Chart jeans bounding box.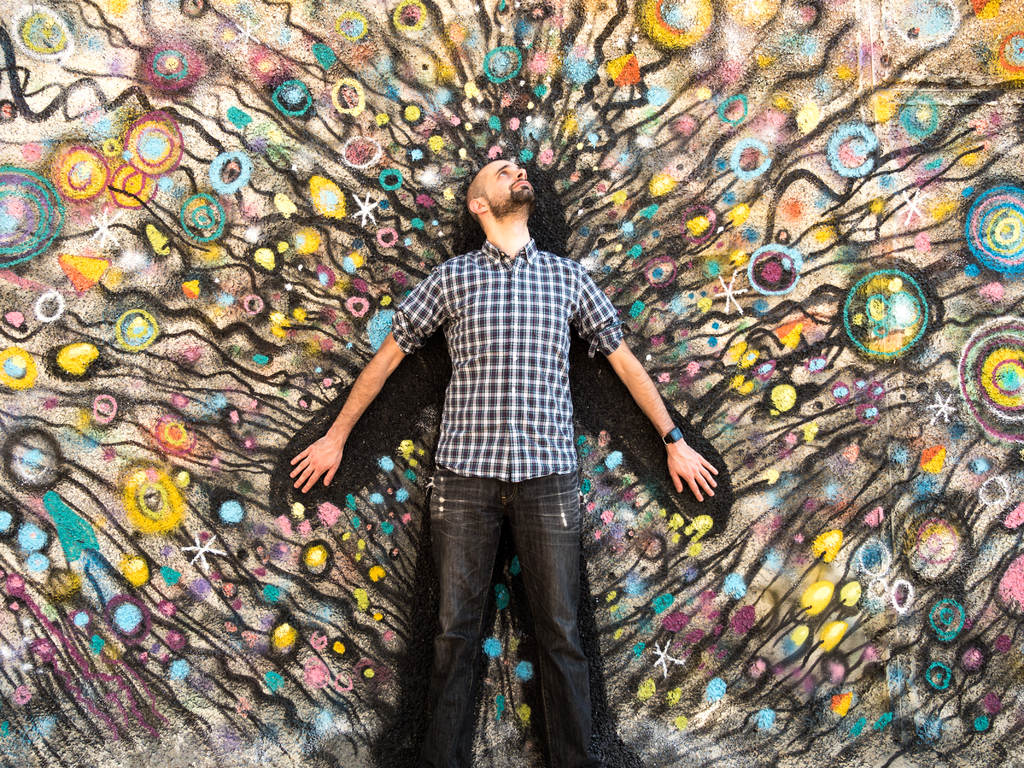
Charted: Rect(416, 465, 605, 766).
